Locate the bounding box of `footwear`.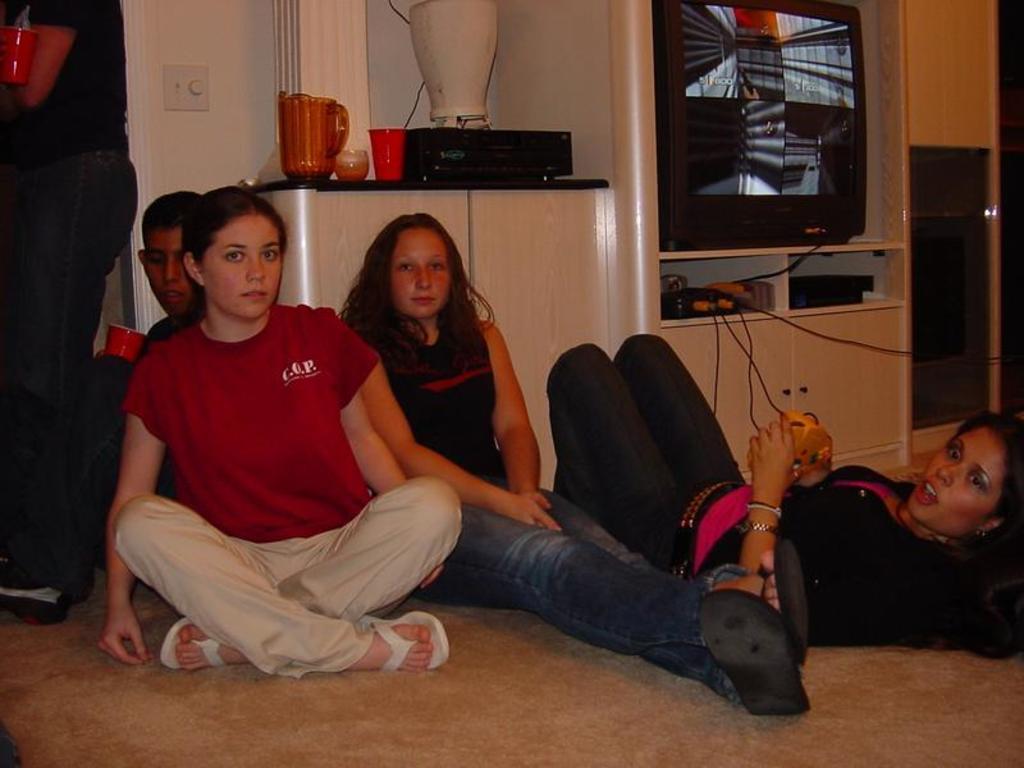
Bounding box: [x1=0, y1=570, x2=77, y2=625].
